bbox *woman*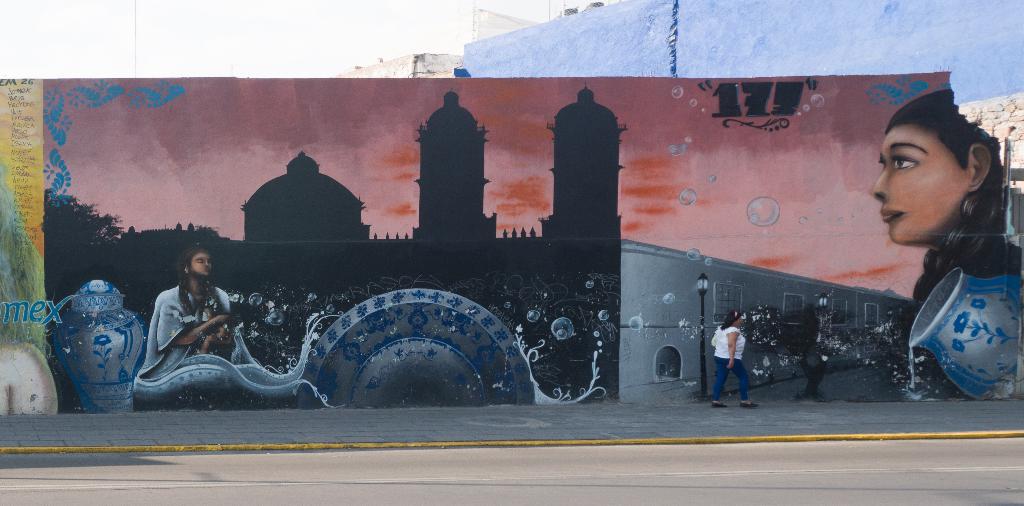
{"left": 876, "top": 91, "right": 1023, "bottom": 315}
